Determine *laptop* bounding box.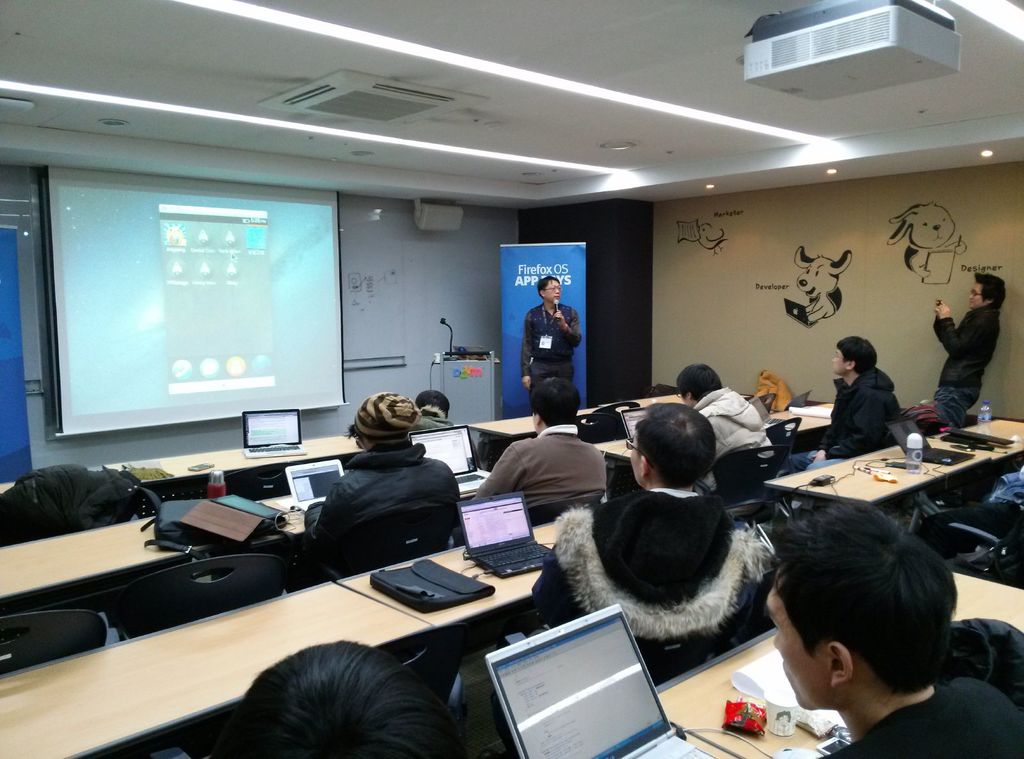
Determined: <bbox>884, 416, 974, 467</bbox>.
